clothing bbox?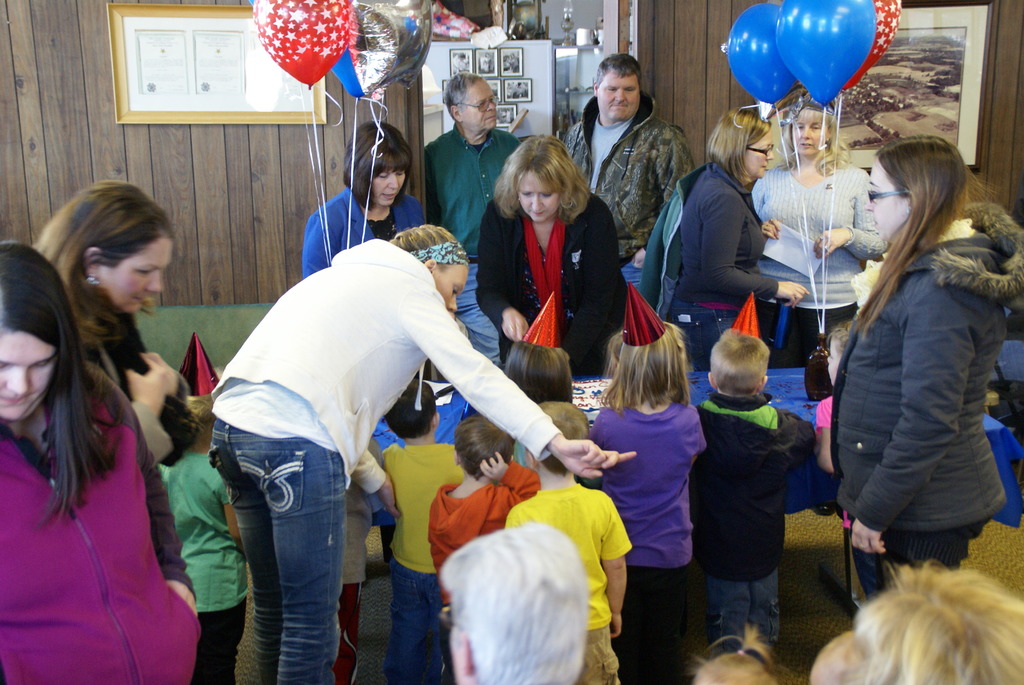
560:85:698:264
